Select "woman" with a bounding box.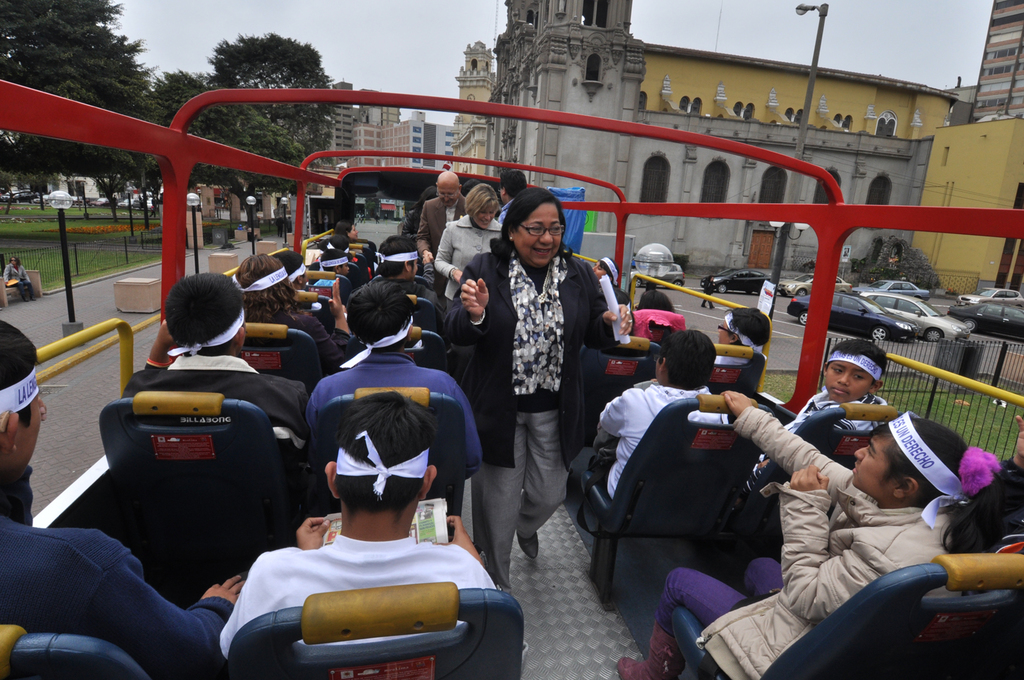
region(433, 178, 504, 318).
